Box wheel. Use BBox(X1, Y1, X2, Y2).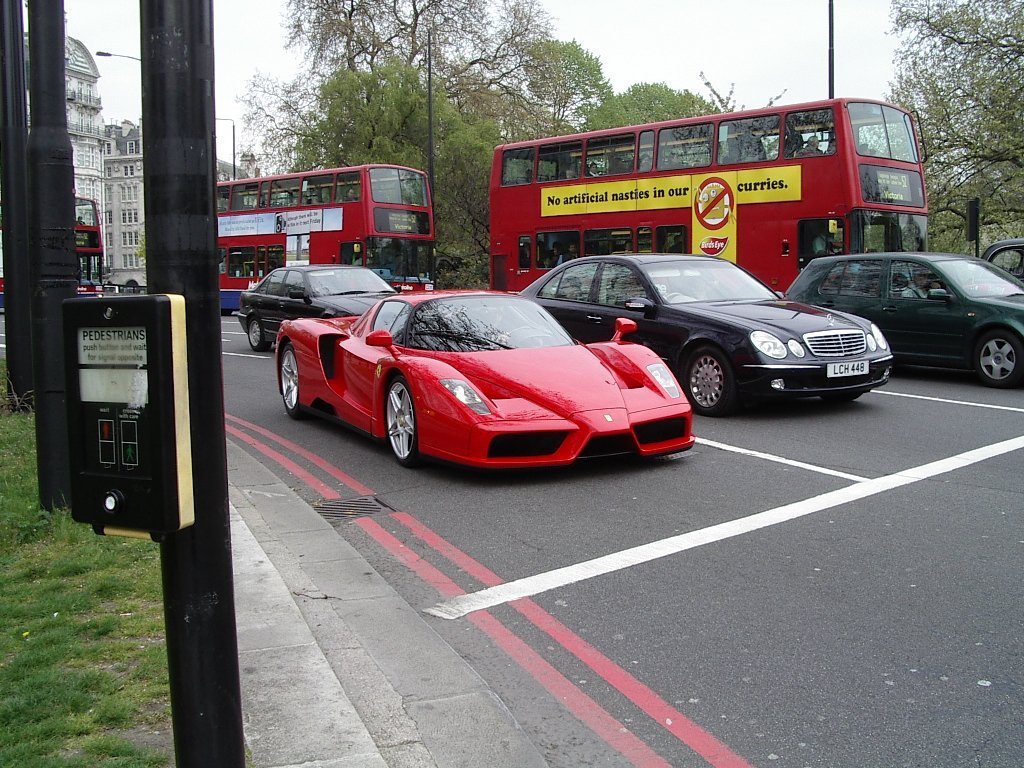
BBox(277, 346, 314, 423).
